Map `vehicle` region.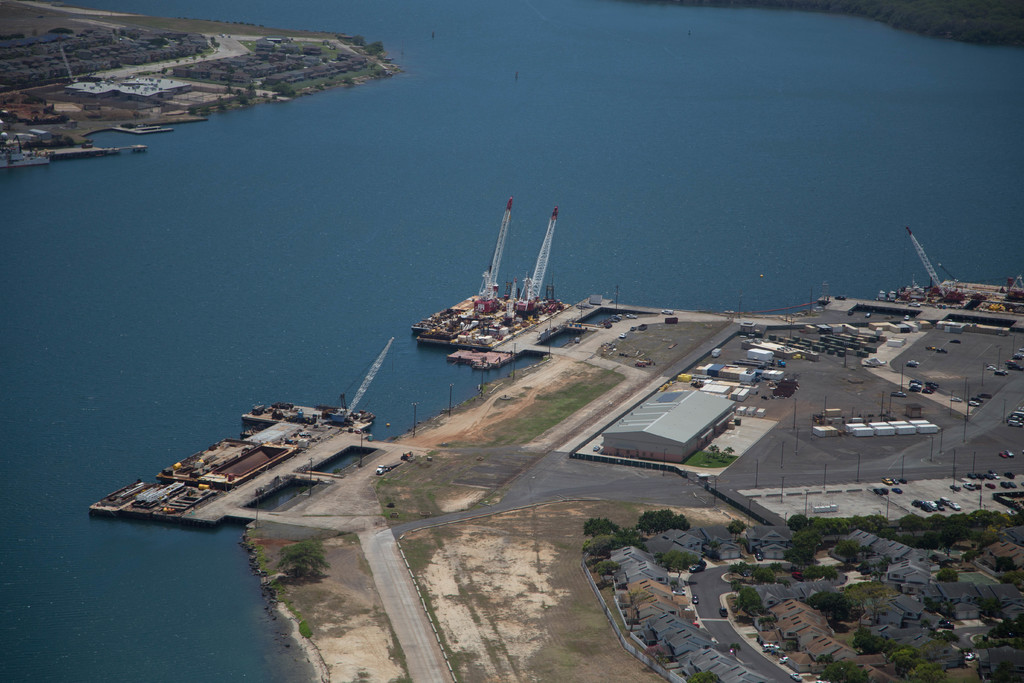
Mapped to left=672, top=586, right=691, bottom=599.
